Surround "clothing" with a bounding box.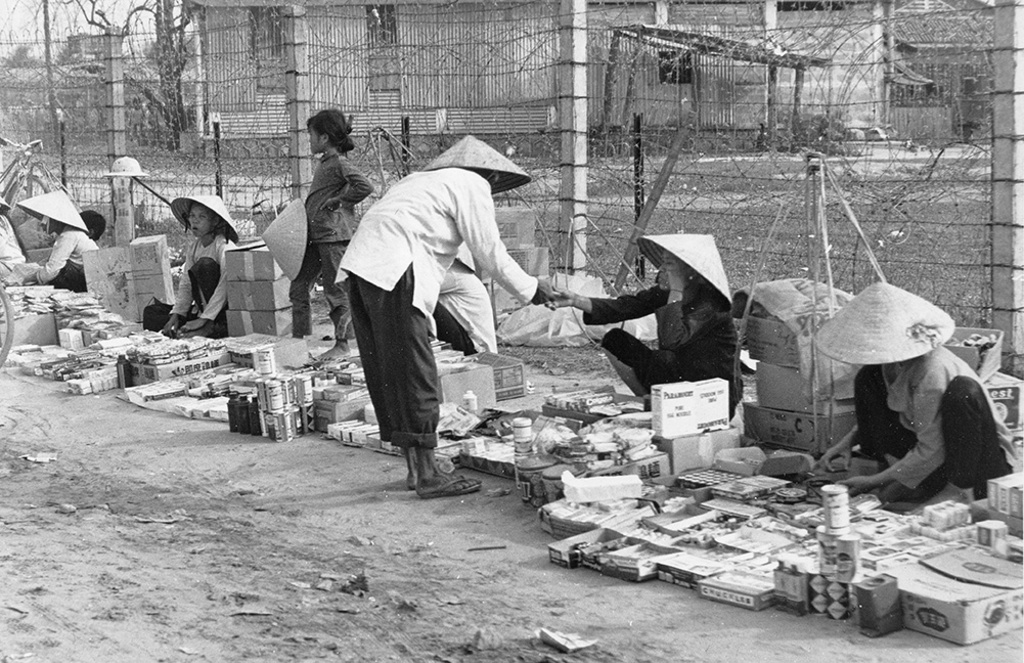
329, 135, 530, 457.
